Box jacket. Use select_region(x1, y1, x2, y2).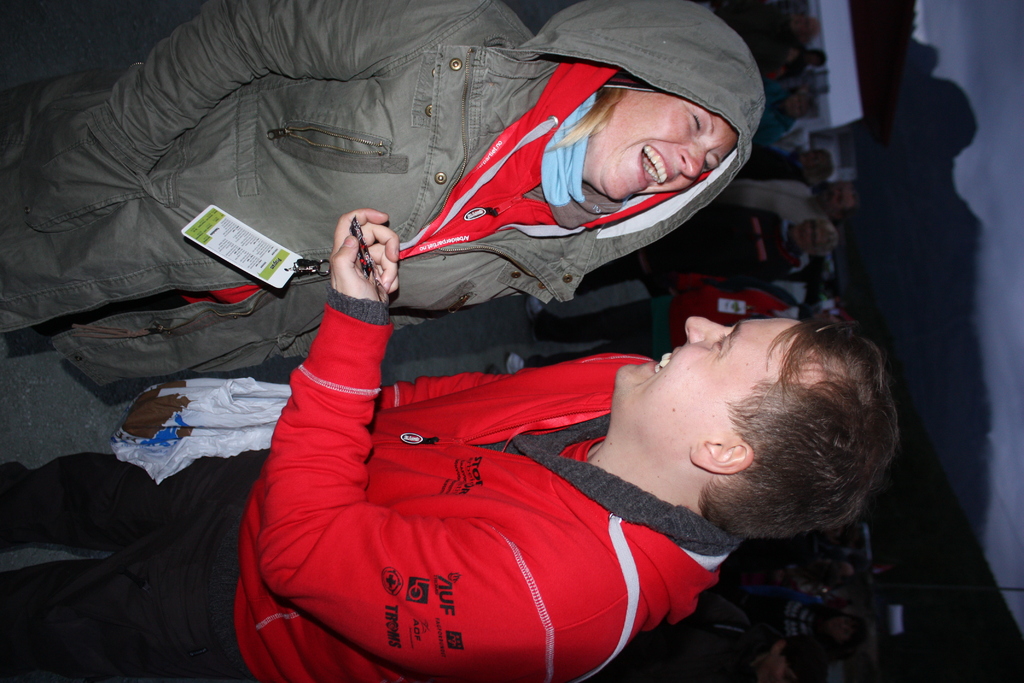
select_region(230, 283, 745, 679).
